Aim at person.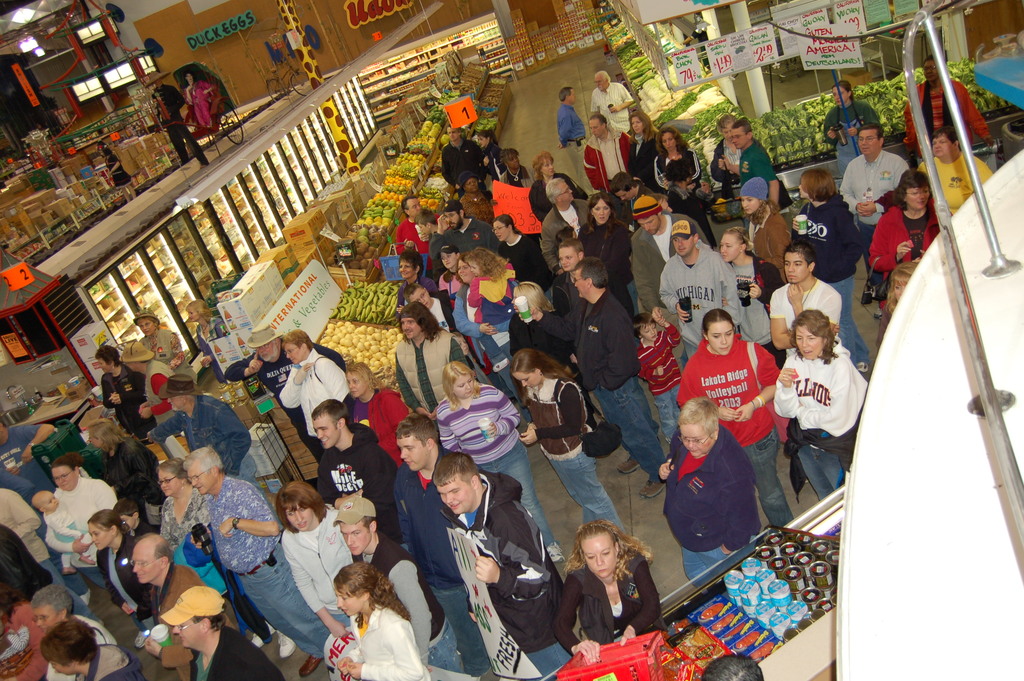
Aimed at bbox(316, 400, 404, 541).
